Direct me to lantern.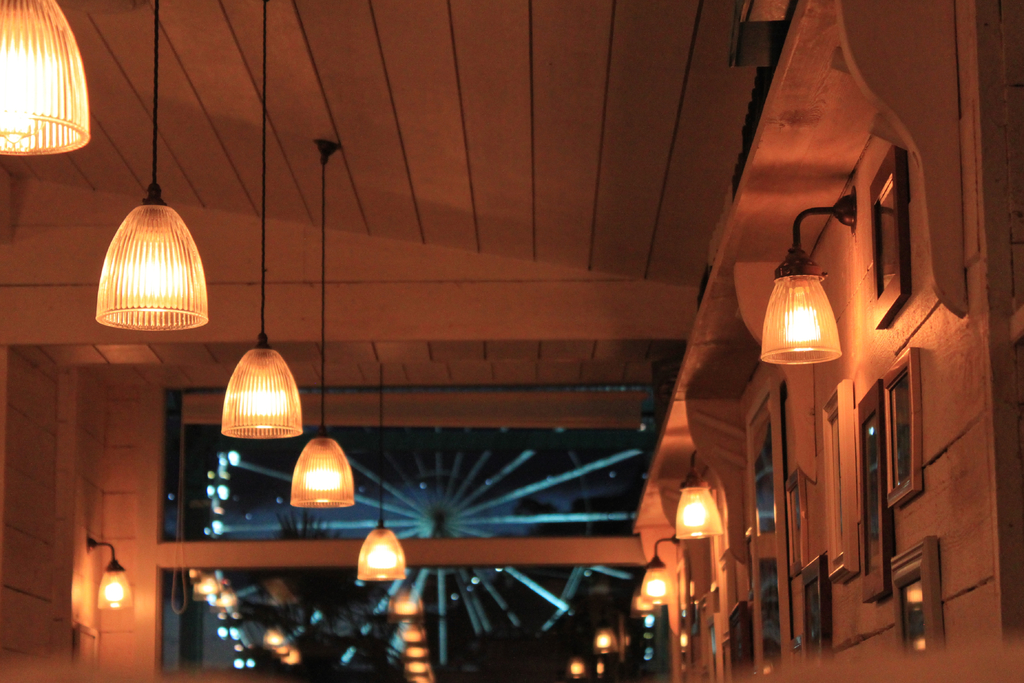
Direction: <bbox>674, 465, 719, 544</bbox>.
